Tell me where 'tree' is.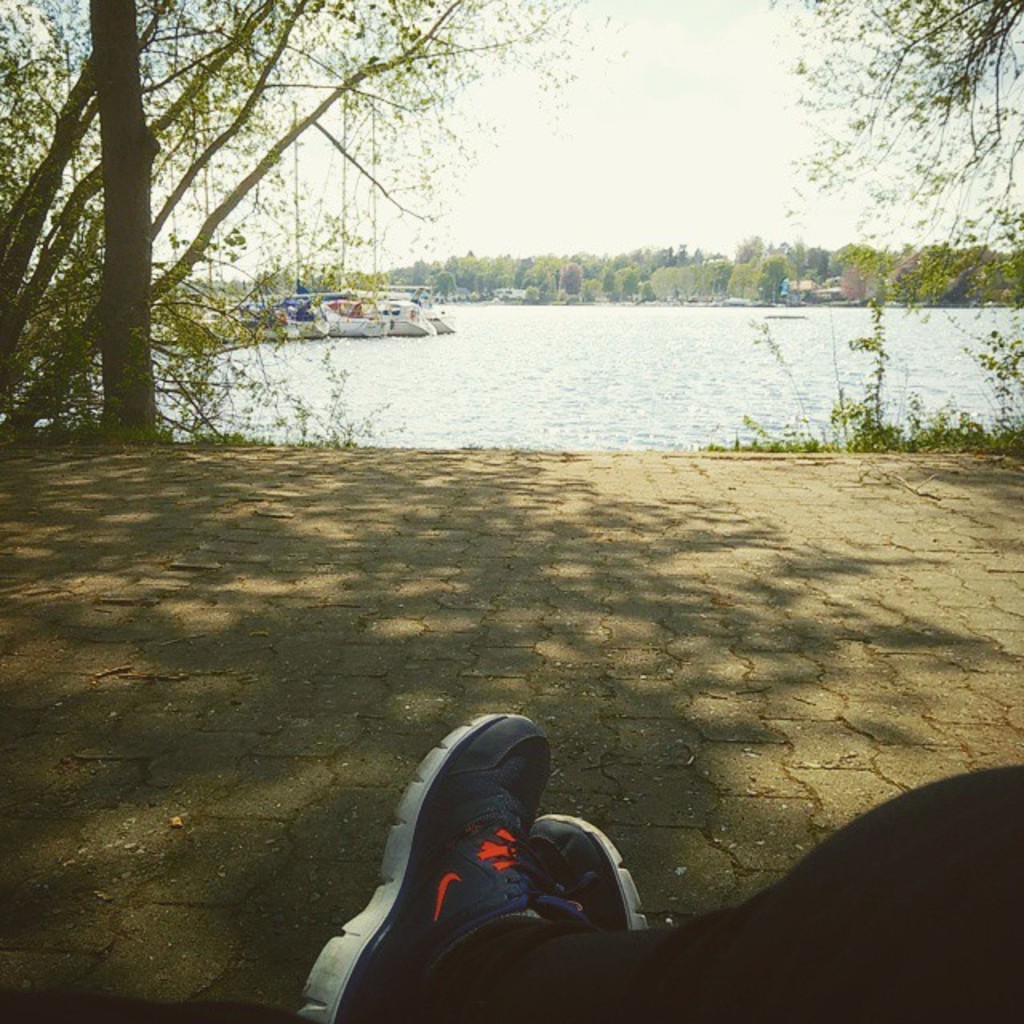
'tree' is at region(768, 0, 1022, 291).
